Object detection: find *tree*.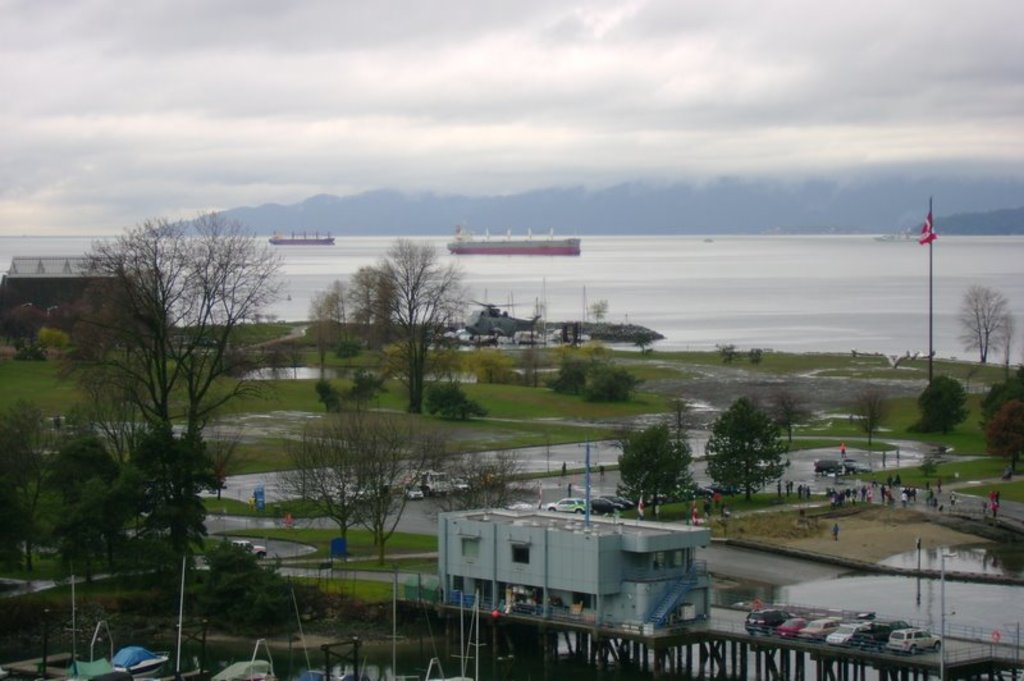
[x1=253, y1=411, x2=434, y2=566].
